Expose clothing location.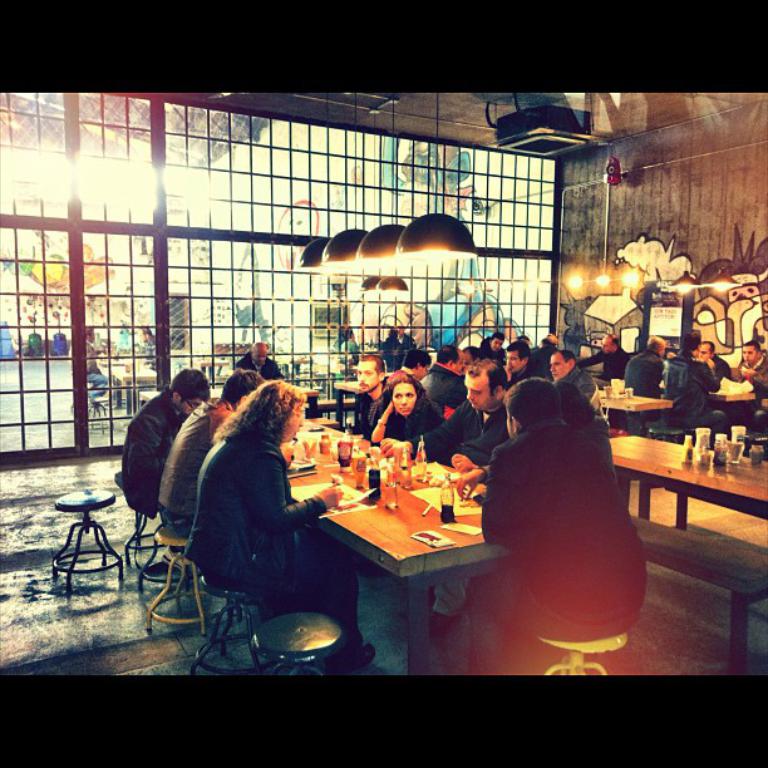
Exposed at {"x1": 336, "y1": 338, "x2": 359, "y2": 364}.
